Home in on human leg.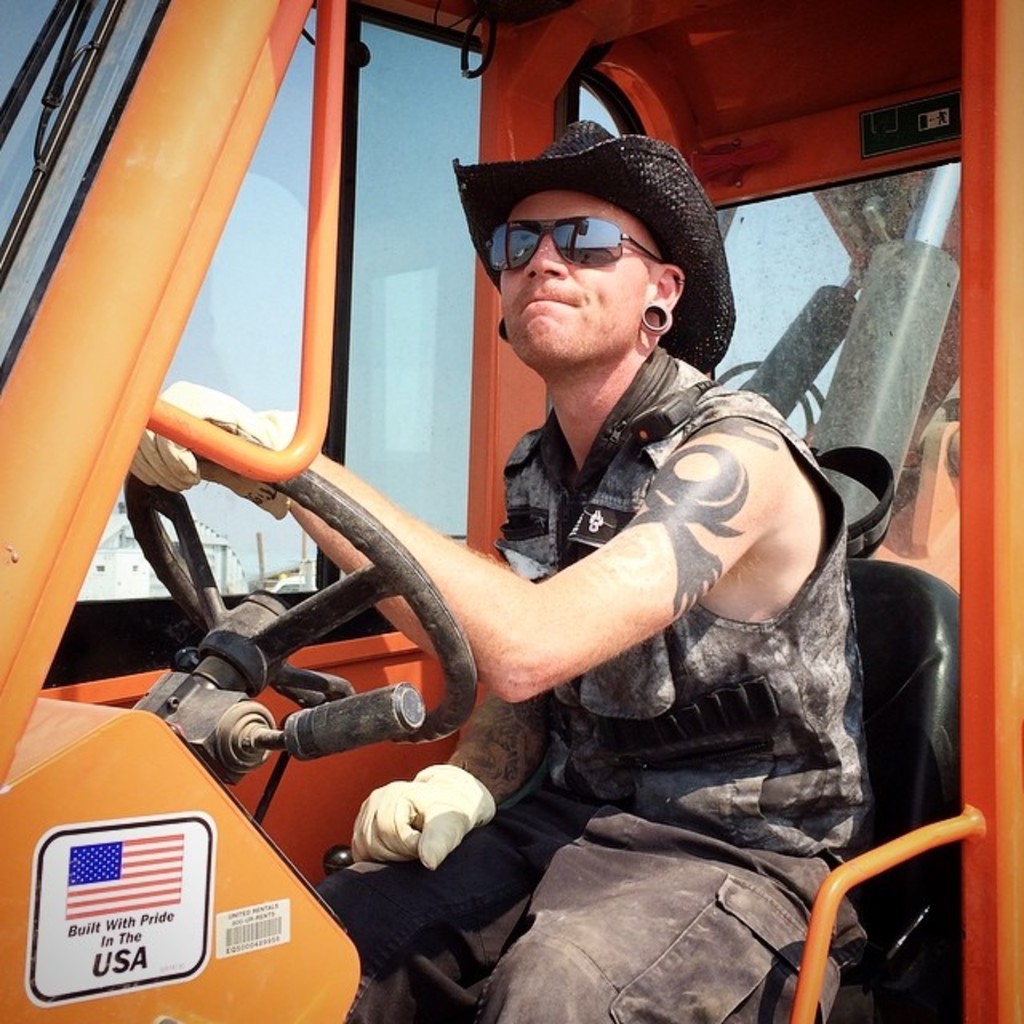
Homed in at <bbox>469, 850, 846, 1022</bbox>.
